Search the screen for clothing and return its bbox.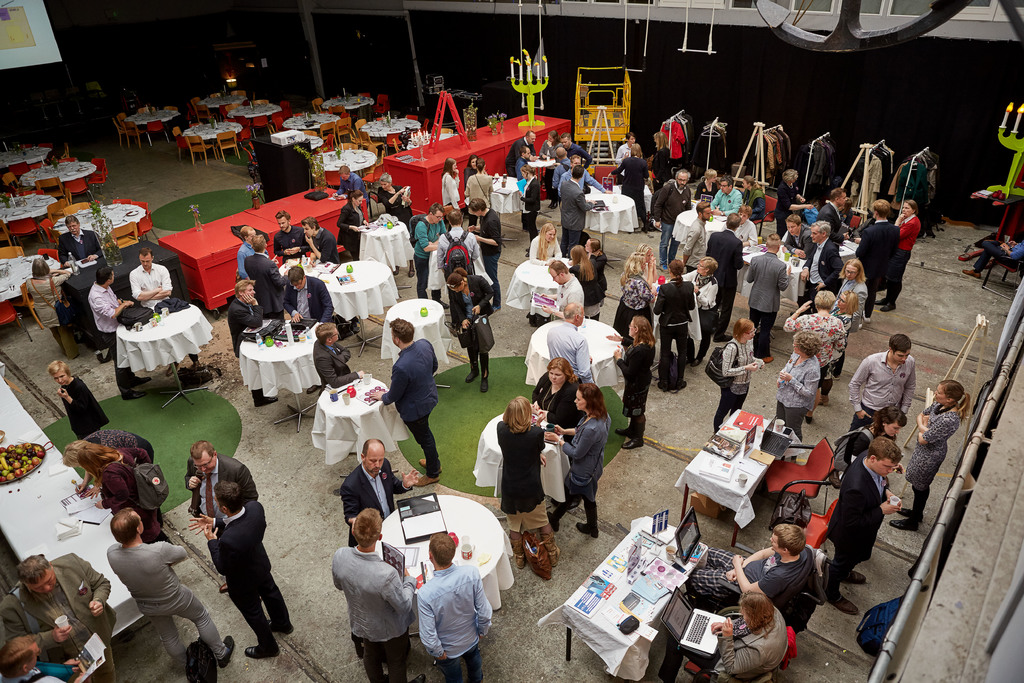
Found: x1=231 y1=302 x2=261 y2=398.
